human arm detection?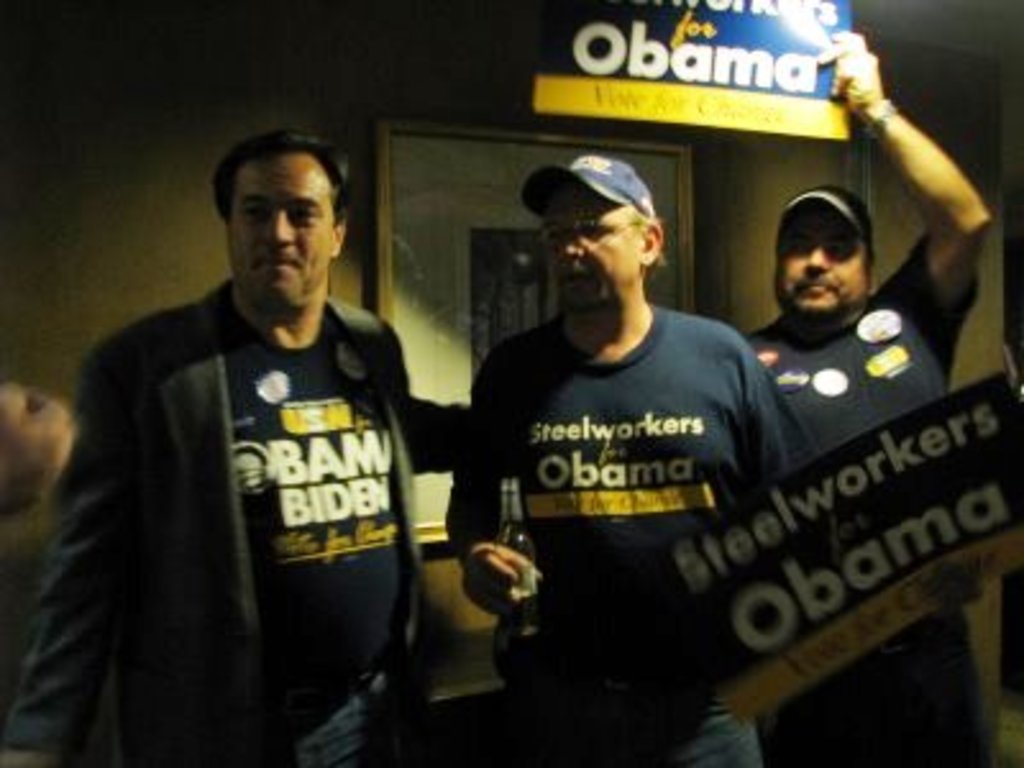
<box>384,323,466,499</box>
